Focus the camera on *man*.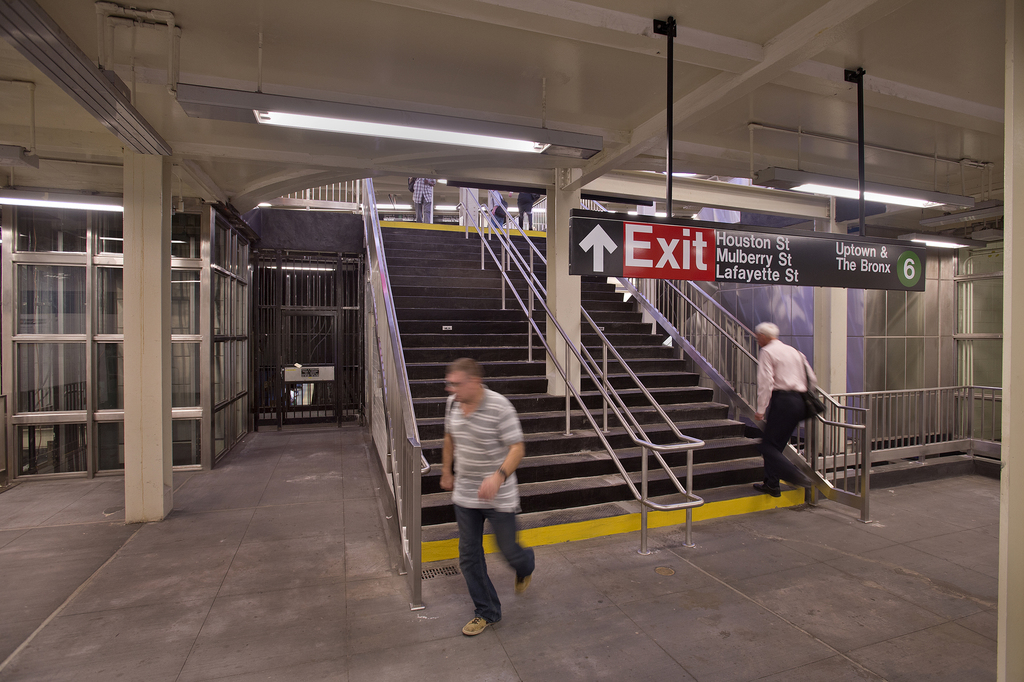
Focus region: [x1=519, y1=193, x2=539, y2=232].
